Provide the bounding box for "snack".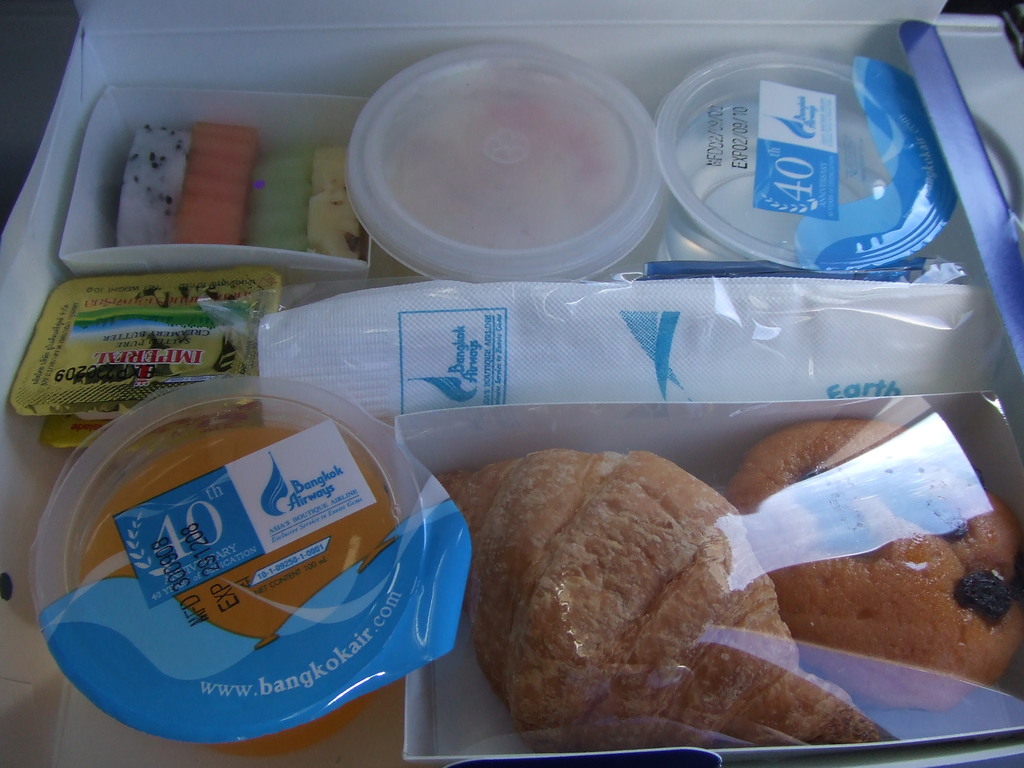
424/452/891/756.
